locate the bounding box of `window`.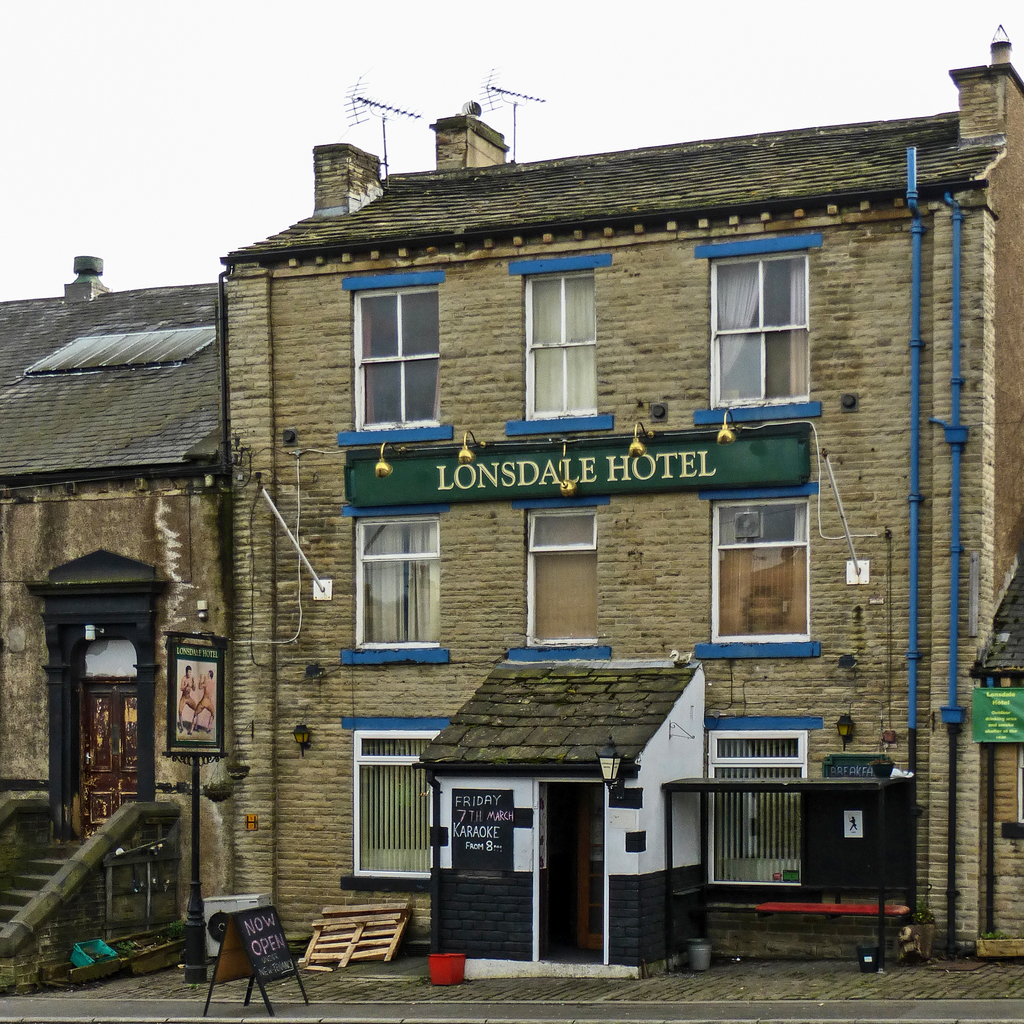
Bounding box: box=[338, 723, 449, 882].
